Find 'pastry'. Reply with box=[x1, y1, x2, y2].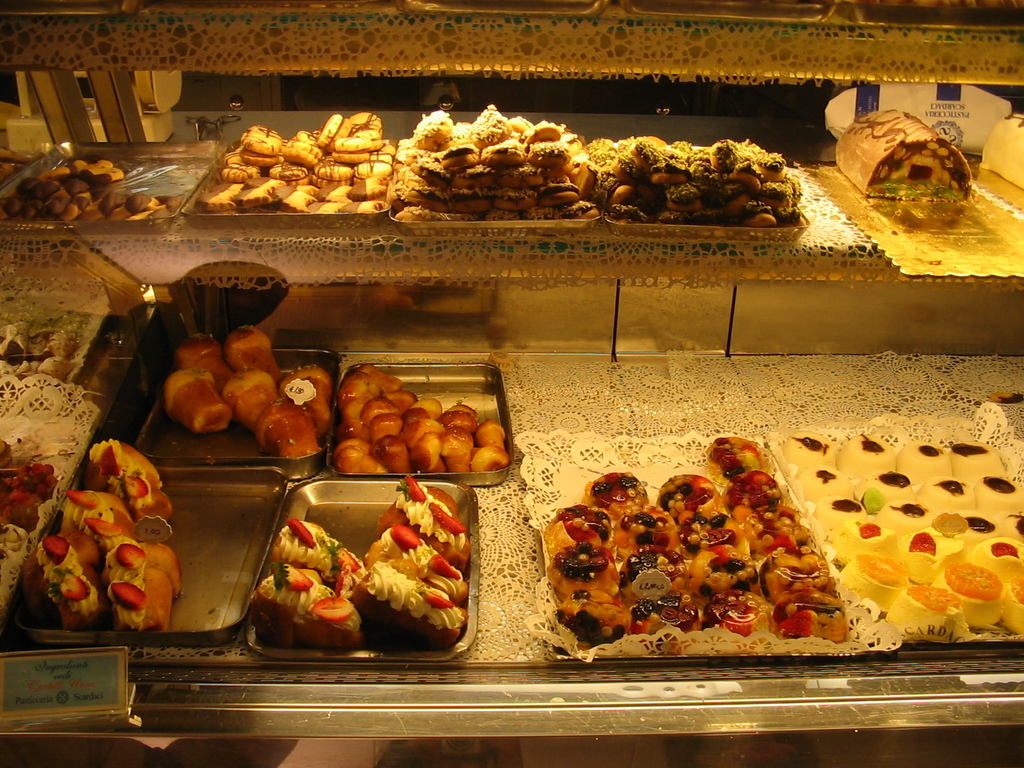
box=[1004, 573, 1023, 637].
